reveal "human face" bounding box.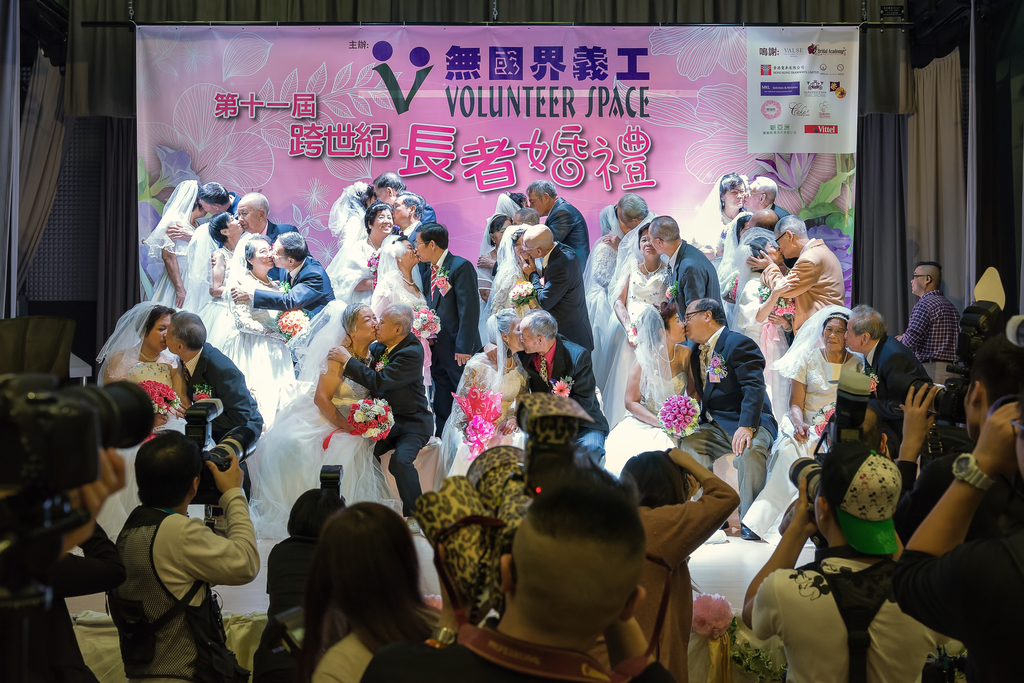
Revealed: bbox=[643, 236, 659, 254].
